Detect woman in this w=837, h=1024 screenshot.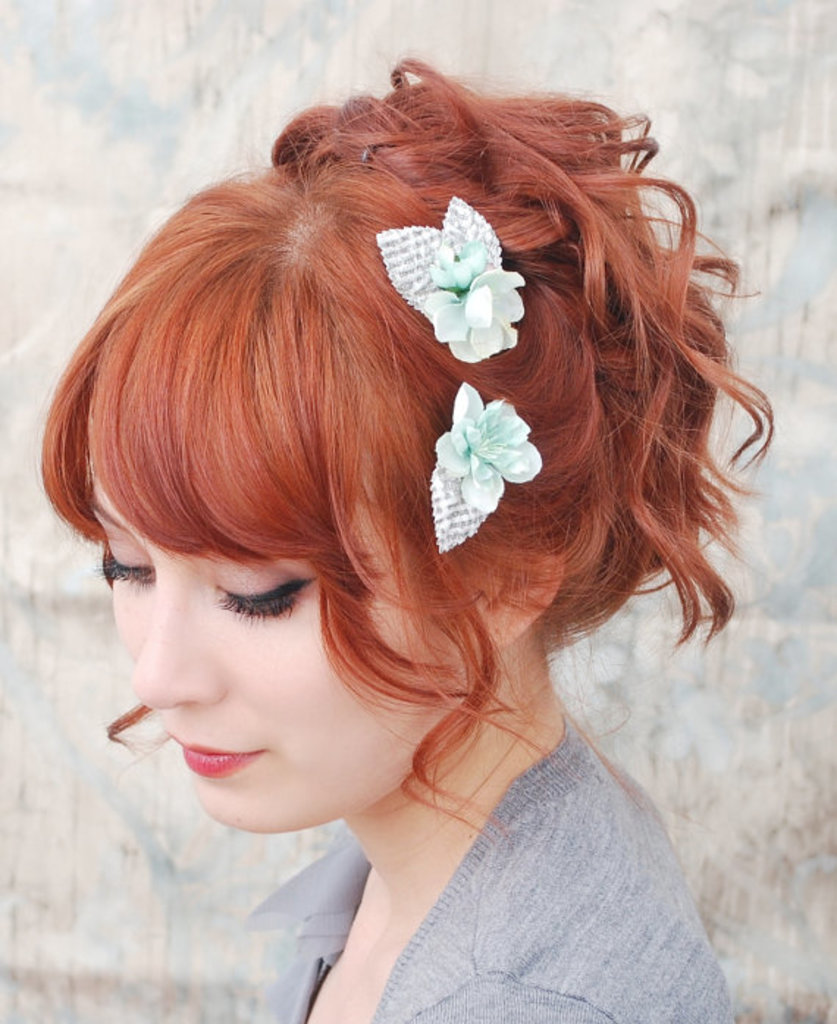
Detection: rect(34, 47, 787, 1023).
